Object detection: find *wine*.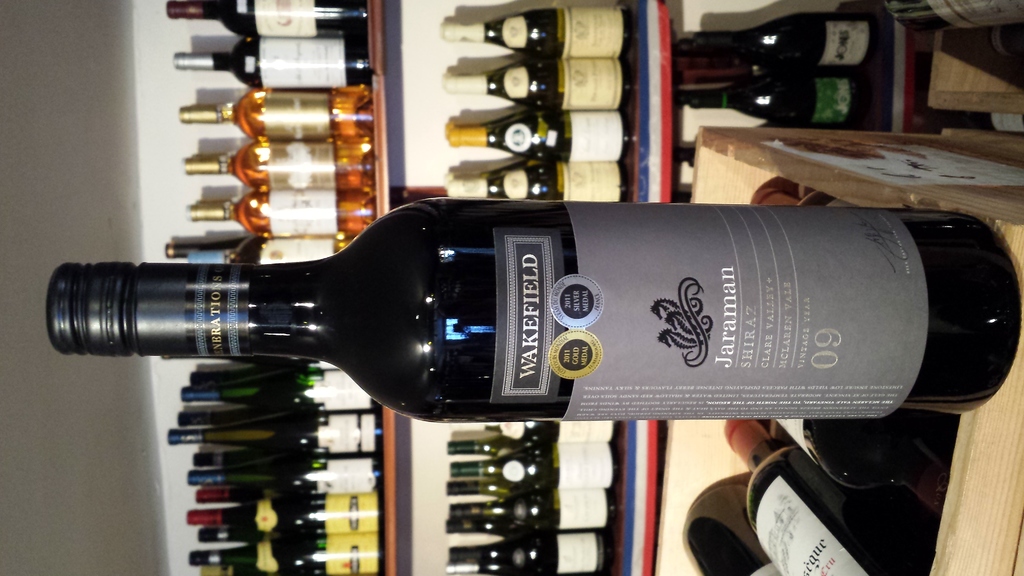
BBox(938, 111, 1023, 132).
